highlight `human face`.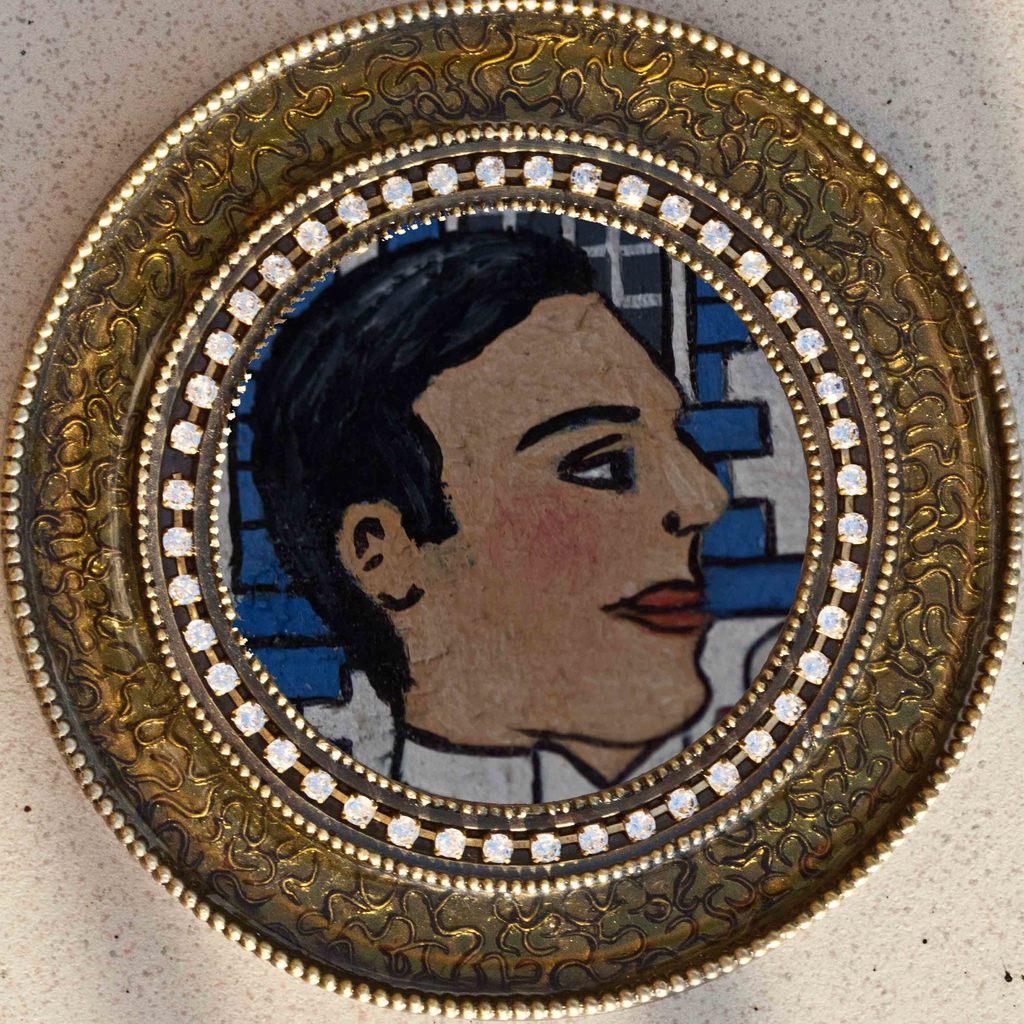
Highlighted region: region(410, 291, 725, 739).
